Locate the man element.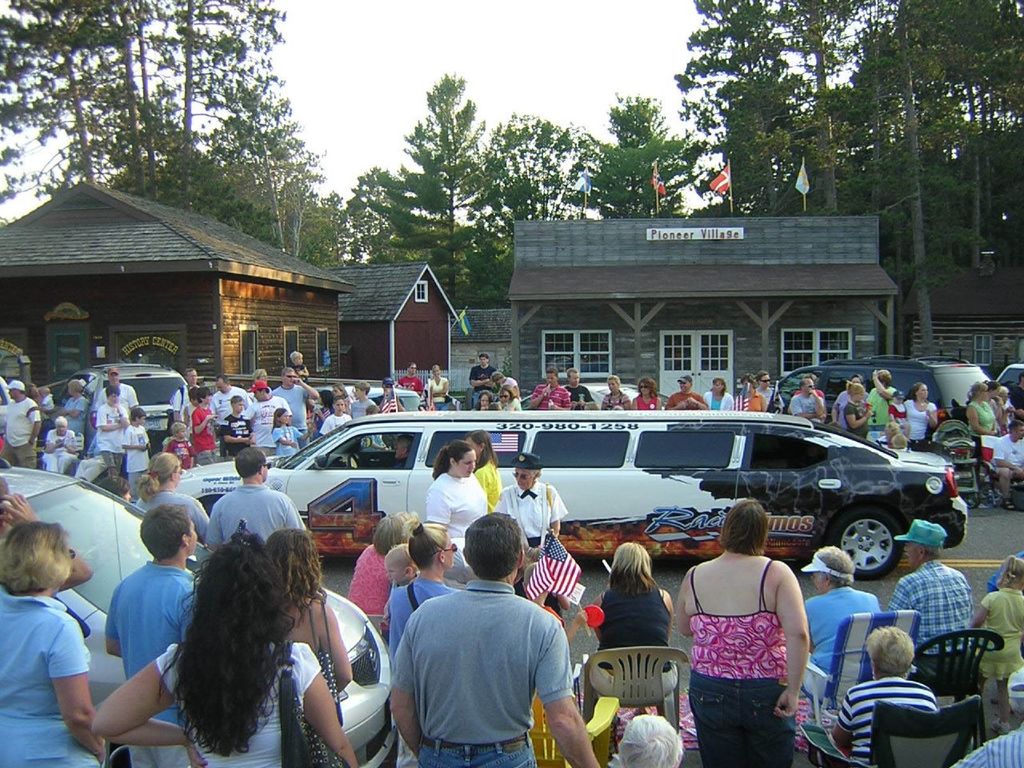
Element bbox: rect(279, 366, 319, 438).
